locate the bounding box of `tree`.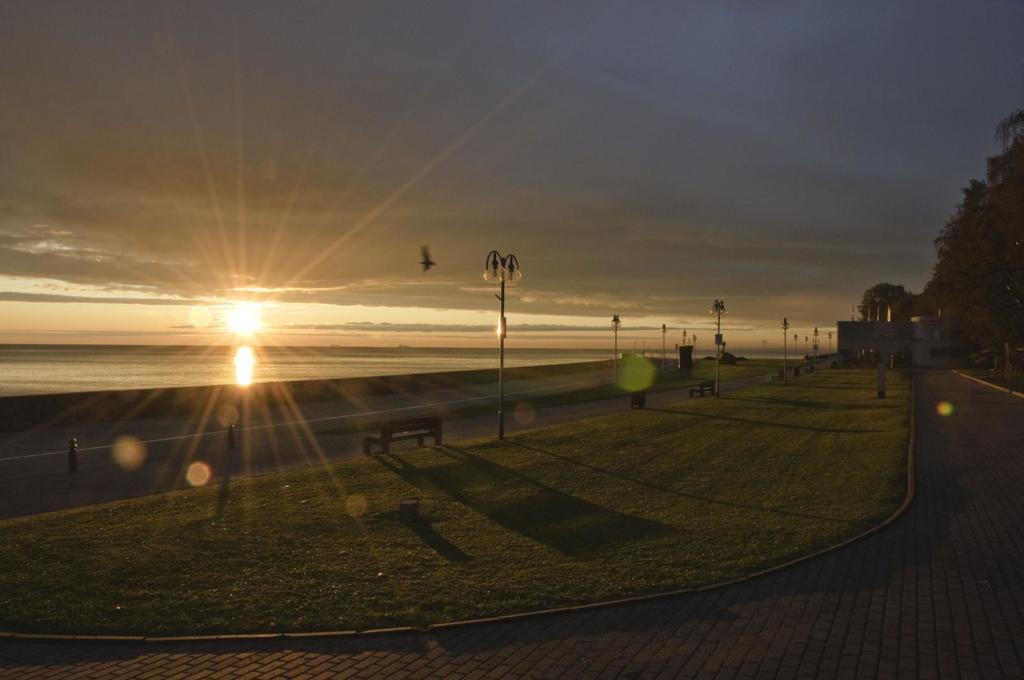
Bounding box: {"left": 901, "top": 173, "right": 1021, "bottom": 356}.
